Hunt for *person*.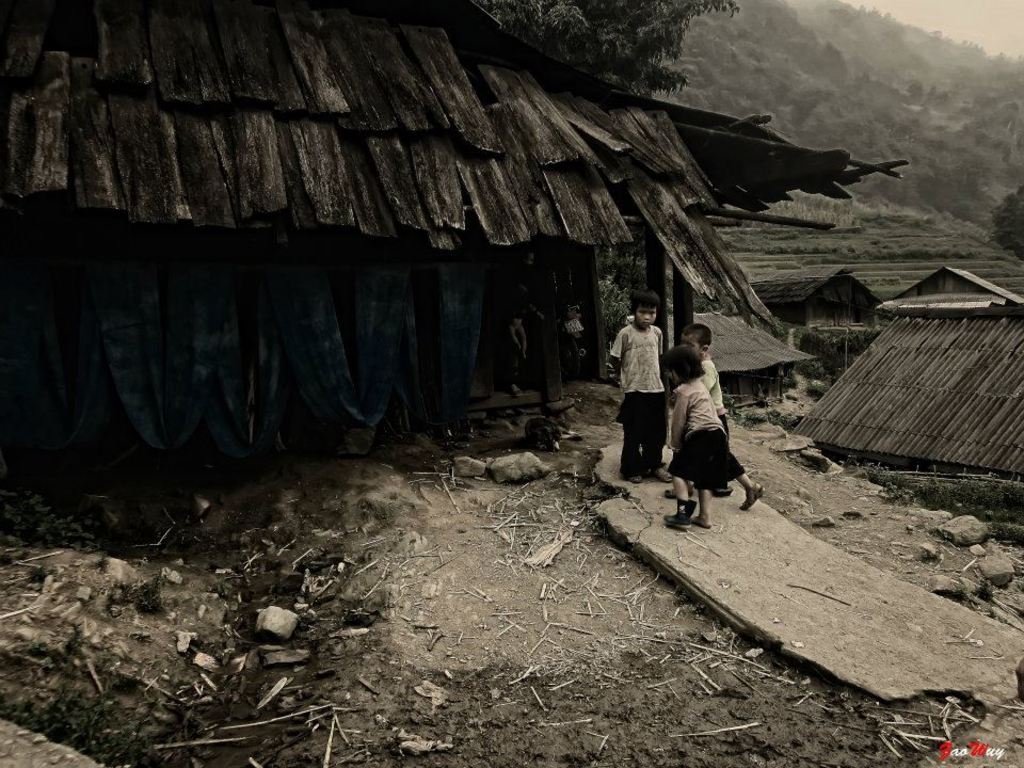
Hunted down at 608 294 662 479.
